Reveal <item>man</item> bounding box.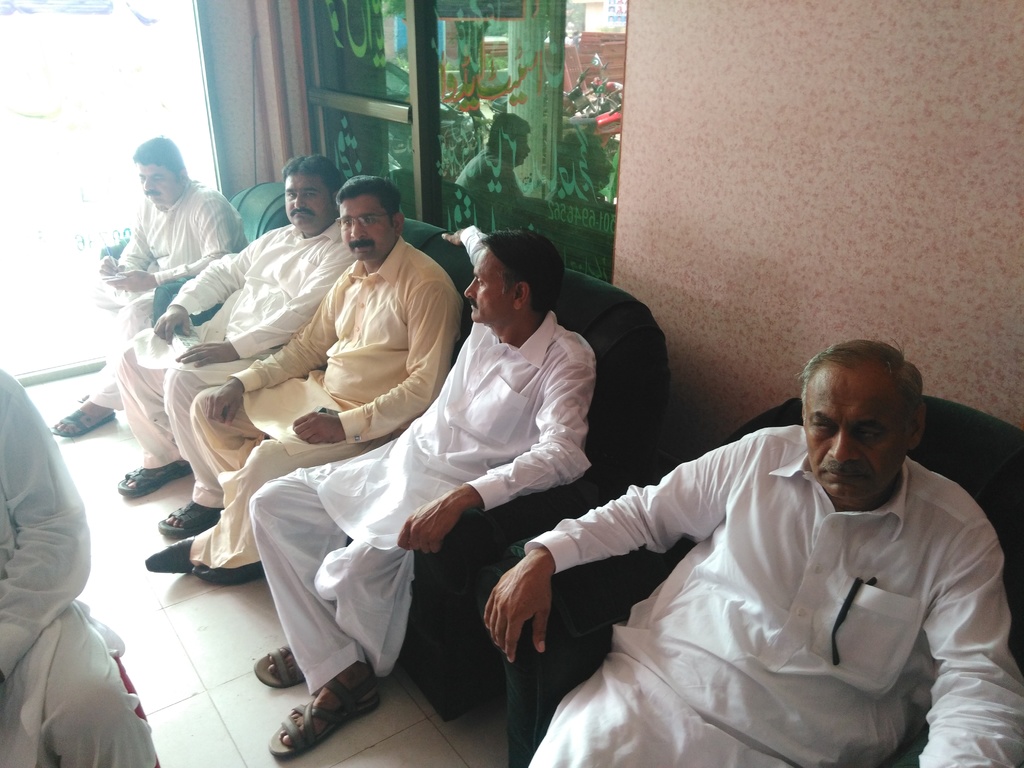
Revealed: <region>145, 176, 469, 589</region>.
